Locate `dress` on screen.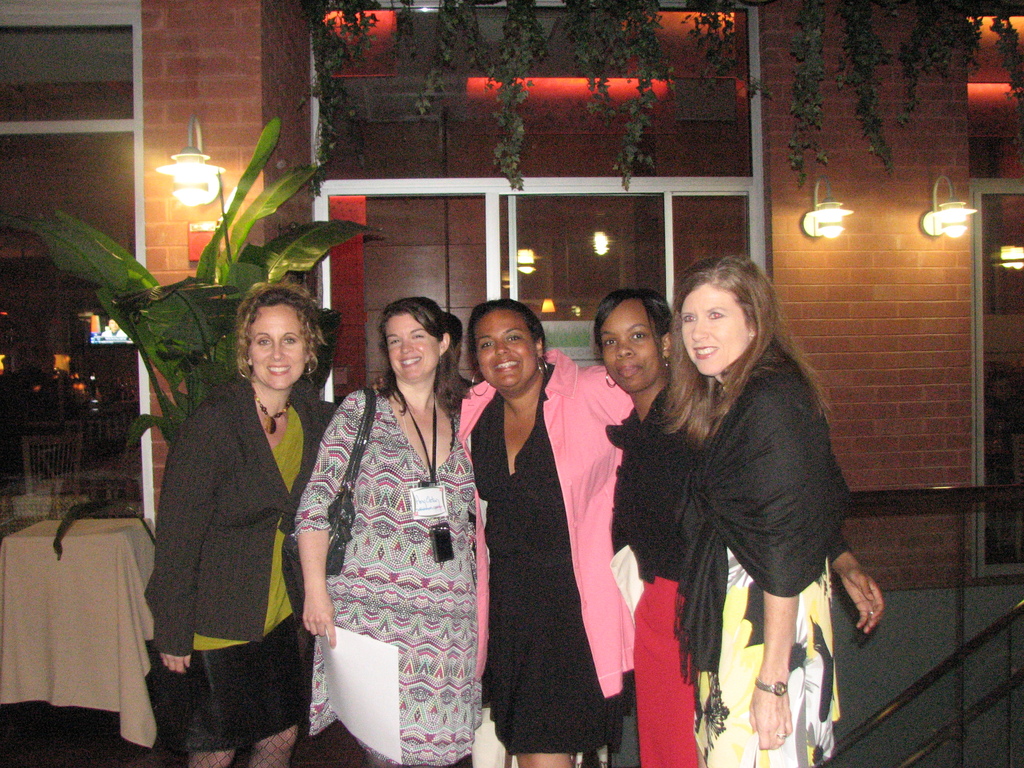
On screen at x1=483, y1=364, x2=624, y2=755.
